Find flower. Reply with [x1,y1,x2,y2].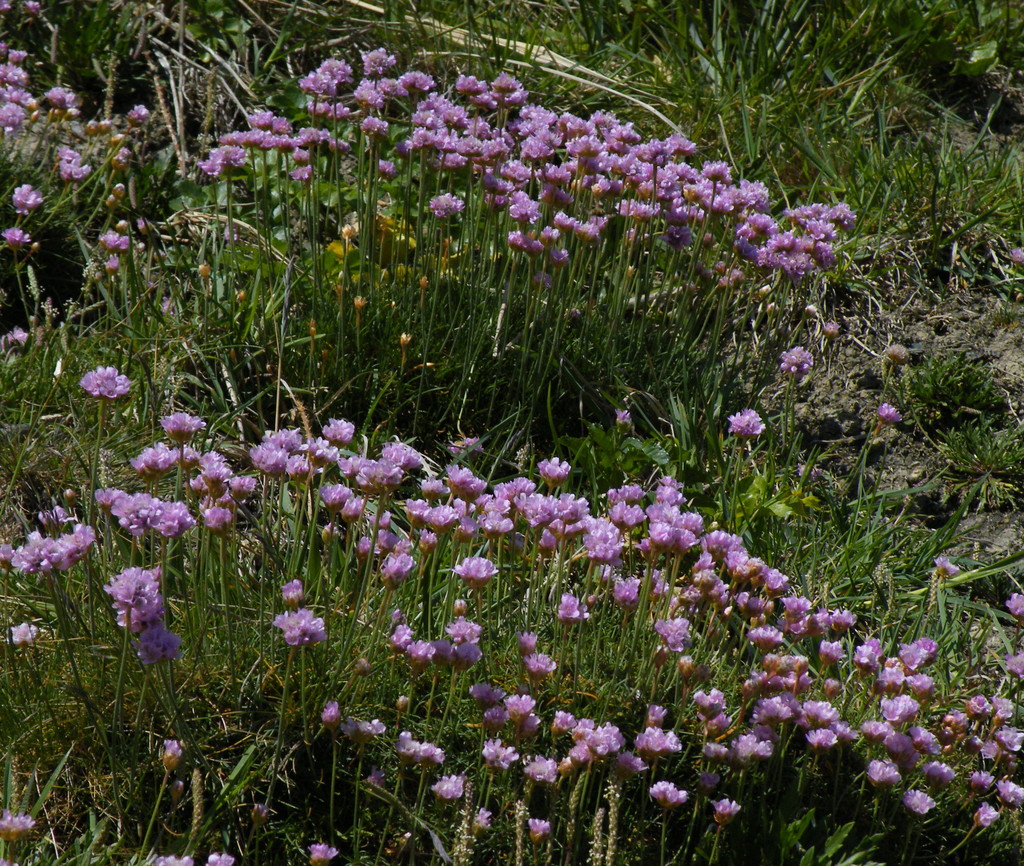
[474,808,491,829].
